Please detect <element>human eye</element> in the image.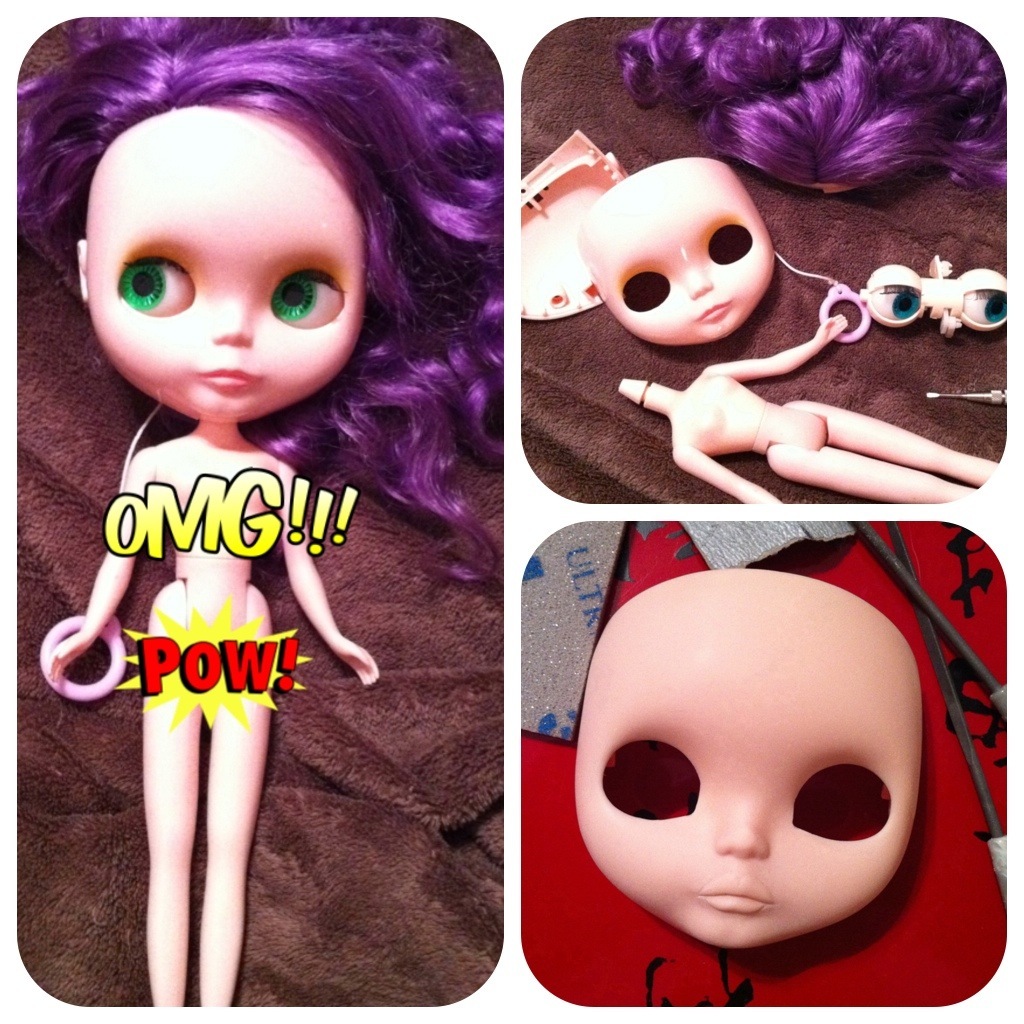
Rect(267, 265, 348, 330).
